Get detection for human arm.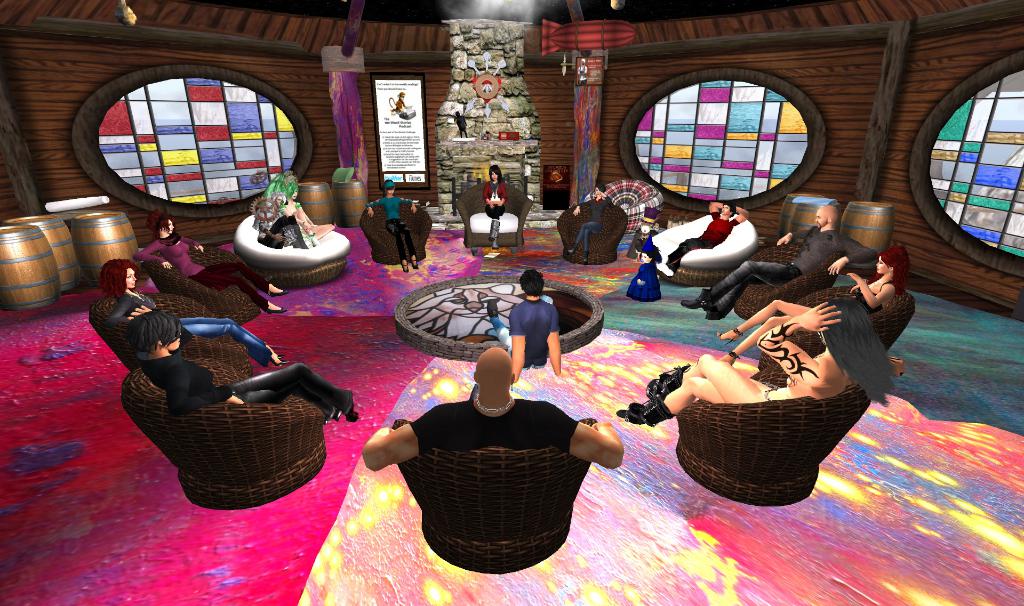
Detection: [x1=181, y1=234, x2=206, y2=253].
